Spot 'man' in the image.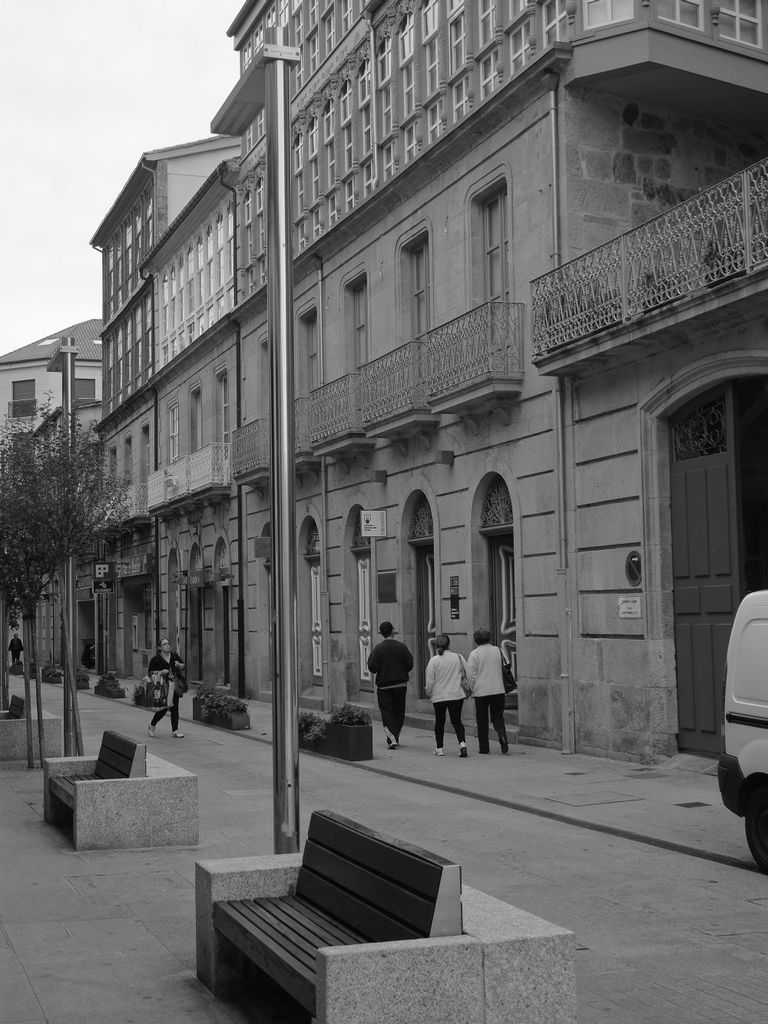
'man' found at <bbox>364, 620, 419, 751</bbox>.
